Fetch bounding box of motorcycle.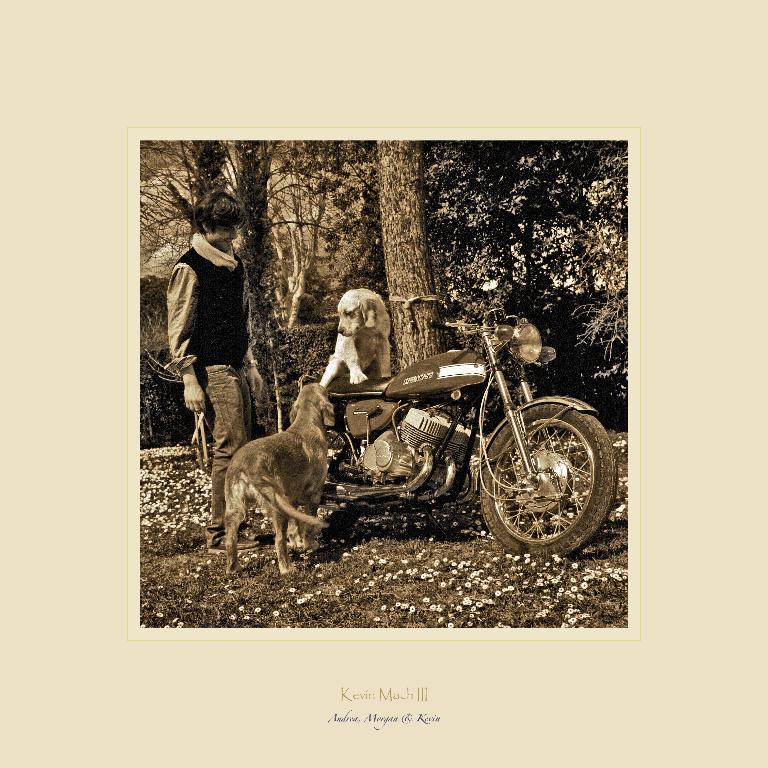
Bbox: bbox=[330, 326, 611, 554].
